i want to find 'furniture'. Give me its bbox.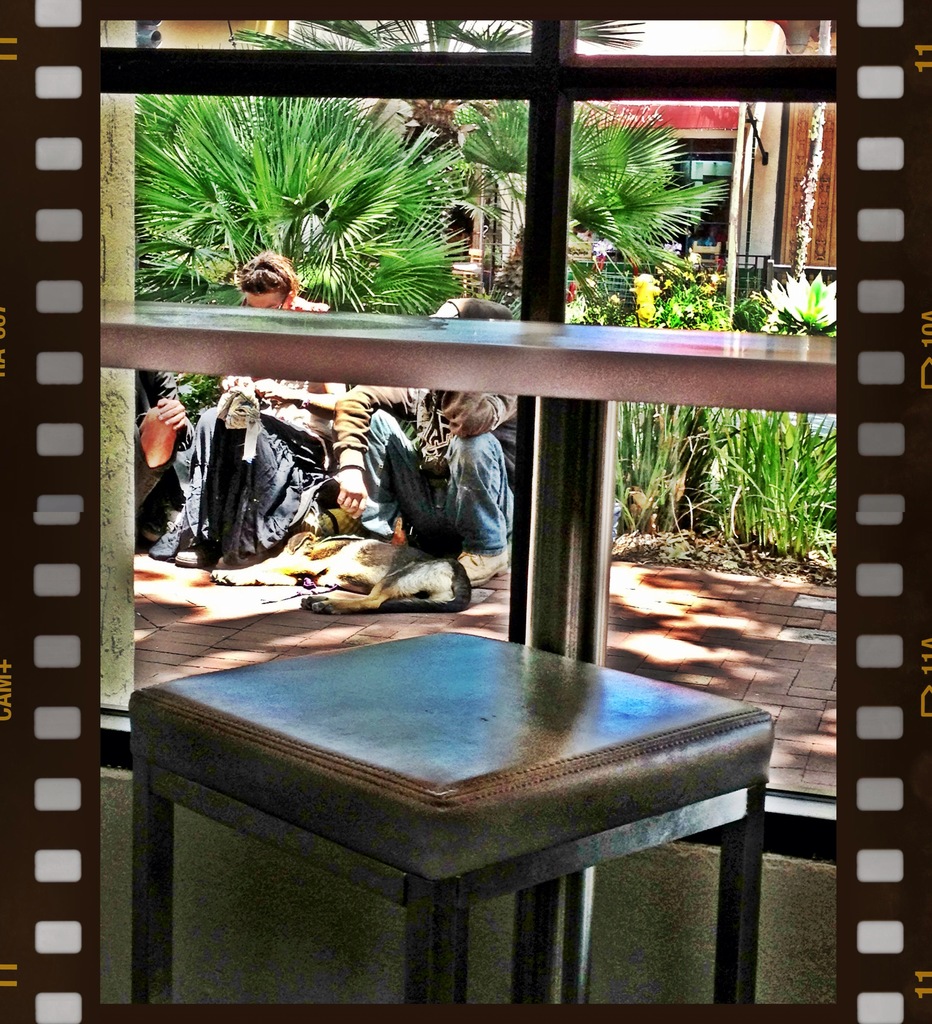
(124, 624, 771, 1007).
